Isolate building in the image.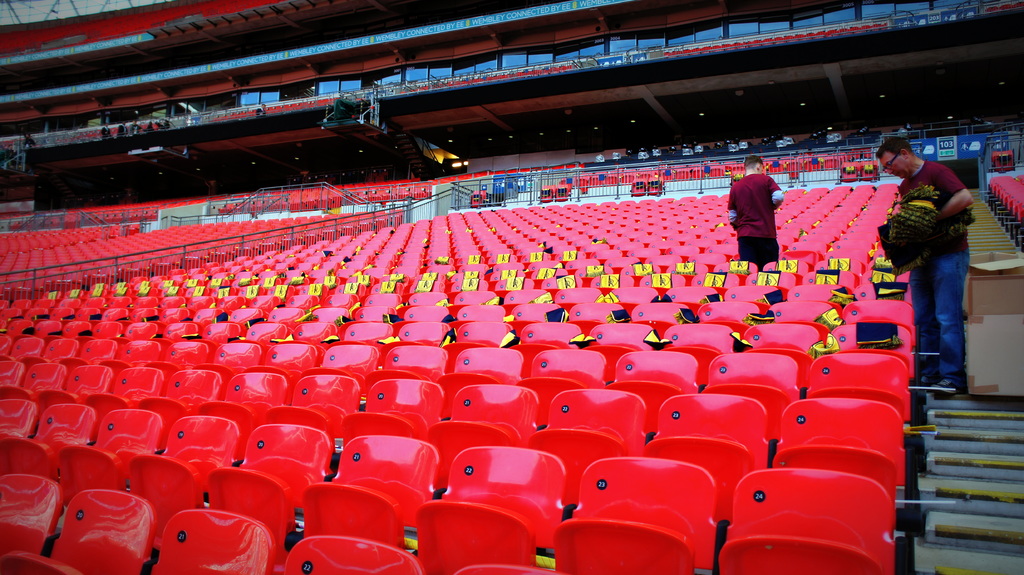
Isolated region: (left=0, top=0, right=1023, bottom=574).
